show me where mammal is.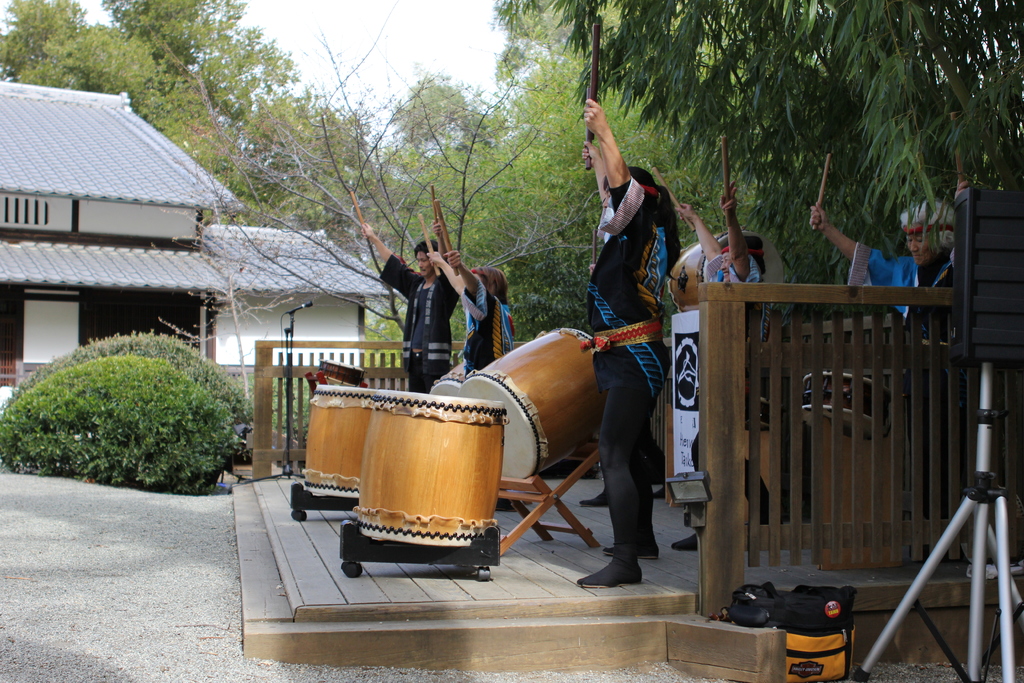
mammal is at select_region(423, 251, 516, 376).
